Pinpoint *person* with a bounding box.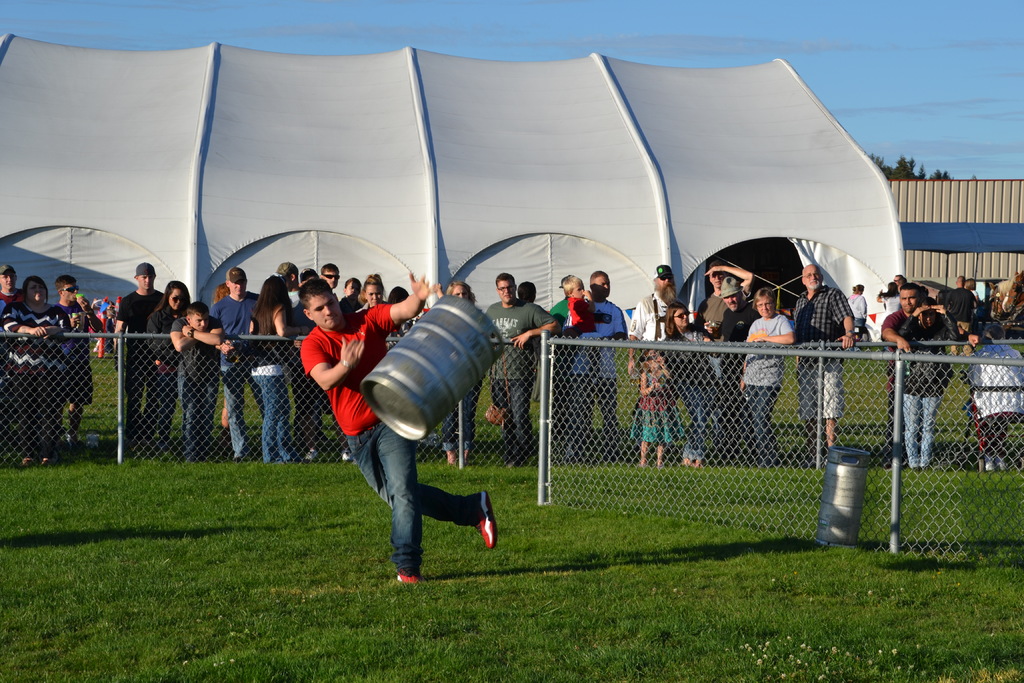
(19,279,72,467).
